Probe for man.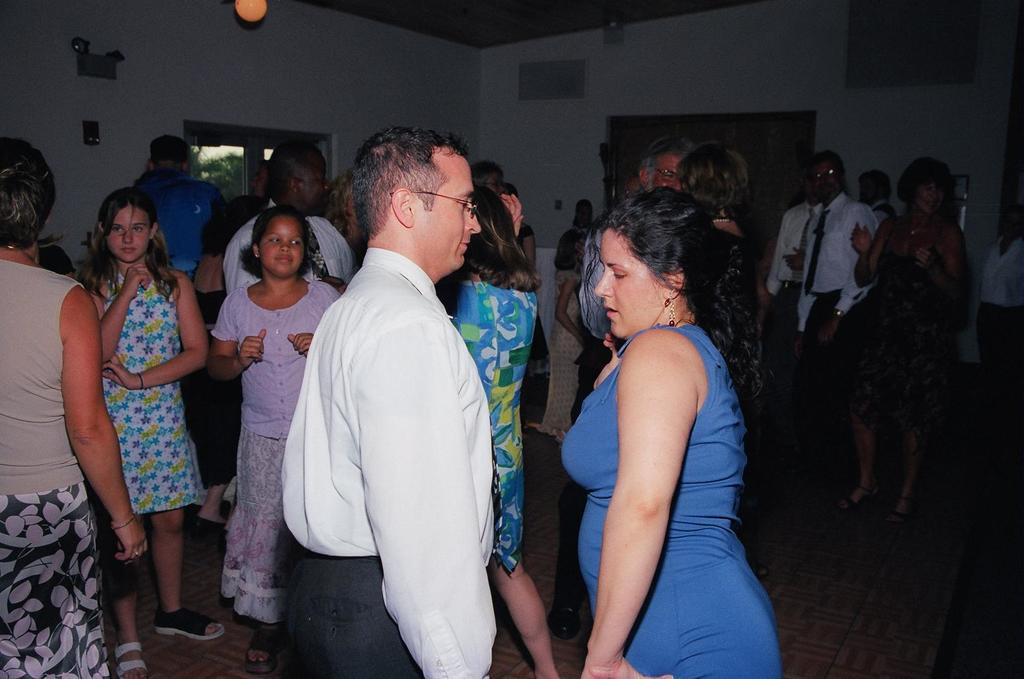
Probe result: <box>800,151,880,476</box>.
